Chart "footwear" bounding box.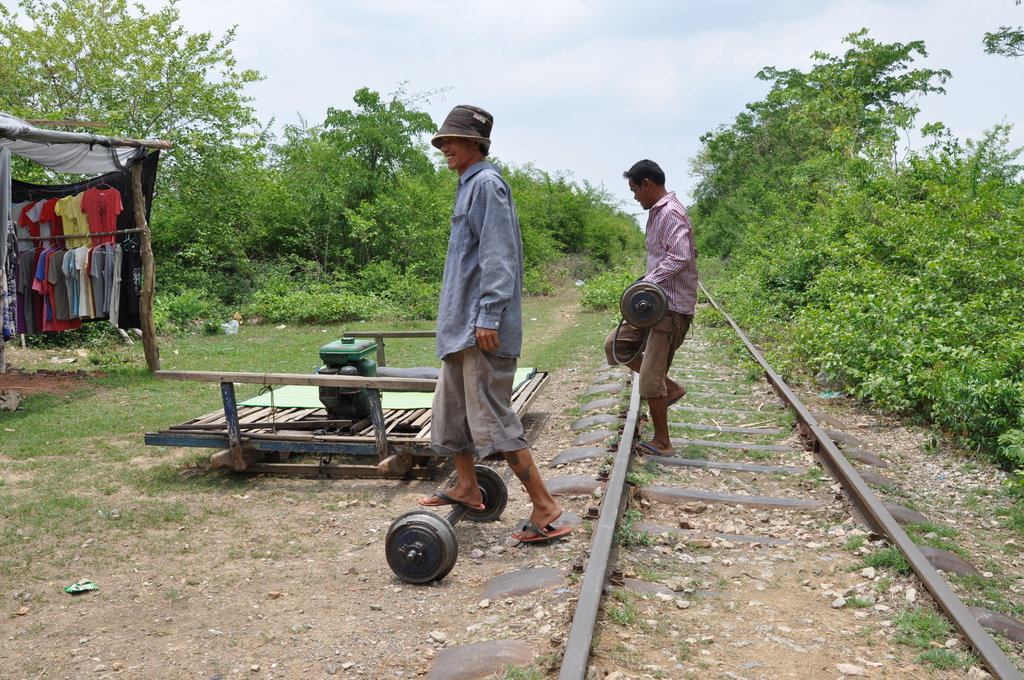
Charted: 416, 491, 471, 522.
